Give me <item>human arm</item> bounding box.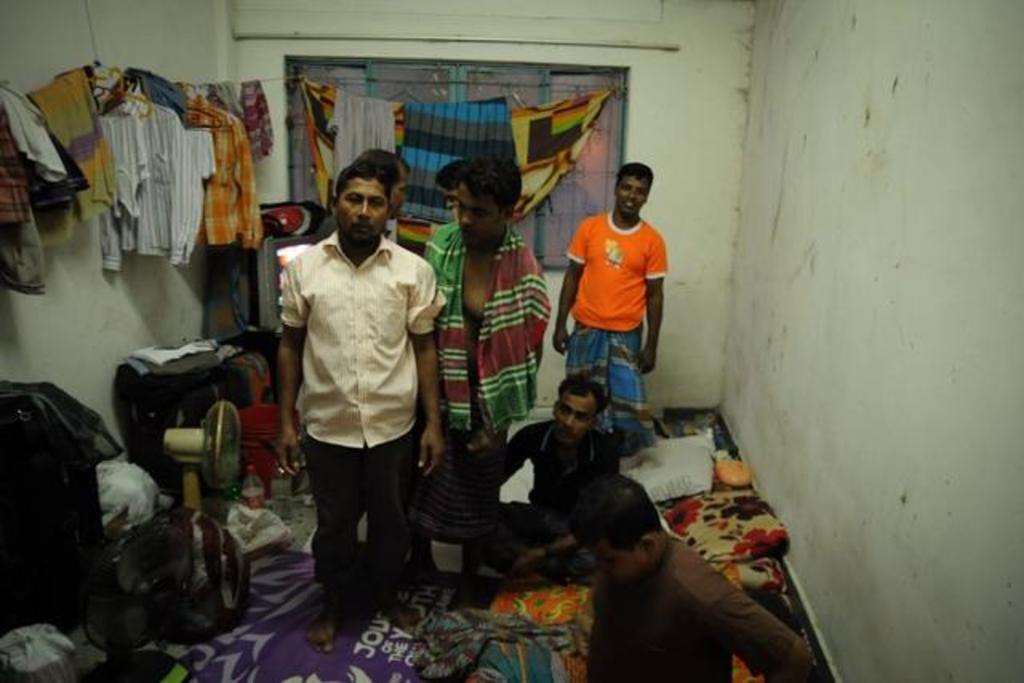
l=643, t=229, r=666, b=379.
